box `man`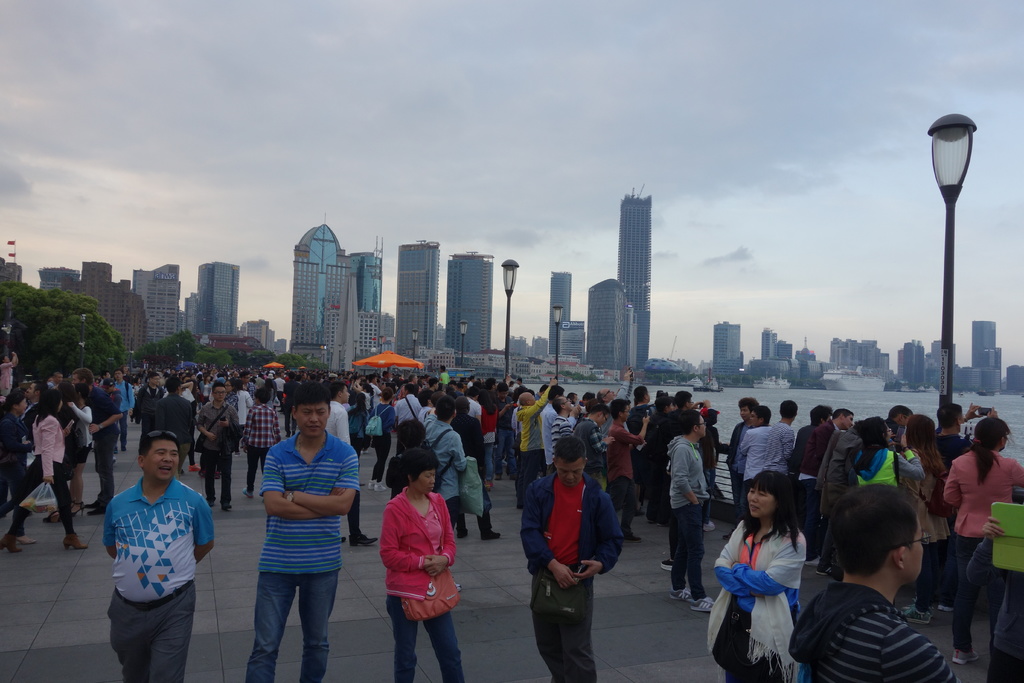
pyautogui.locateOnScreen(937, 403, 1000, 468)
